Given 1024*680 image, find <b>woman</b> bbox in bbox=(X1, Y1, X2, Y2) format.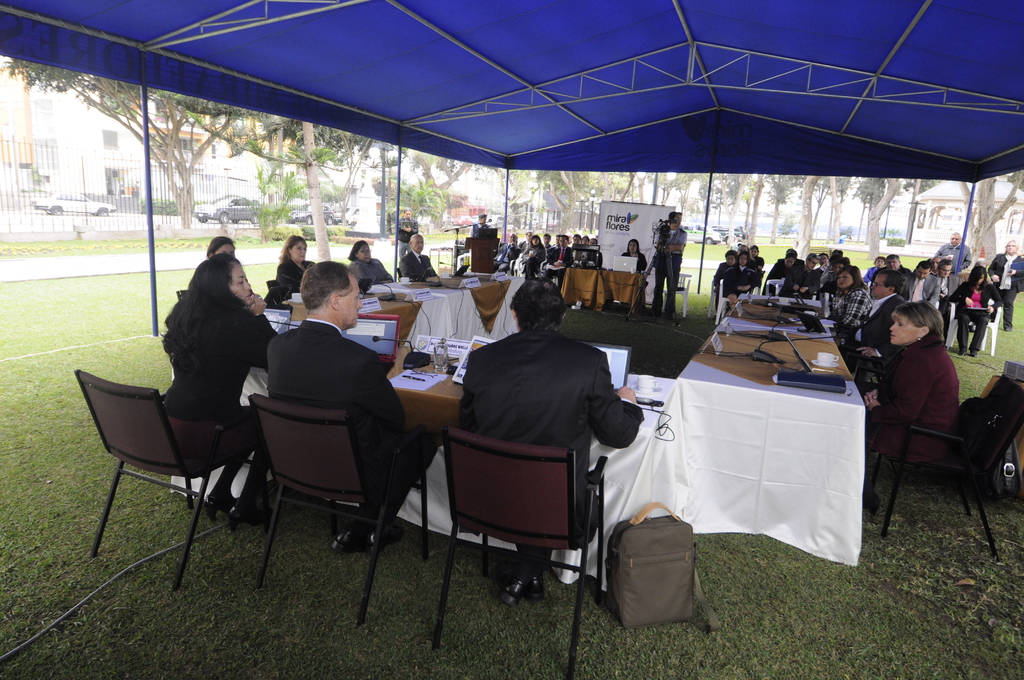
bbox=(948, 264, 1003, 357).
